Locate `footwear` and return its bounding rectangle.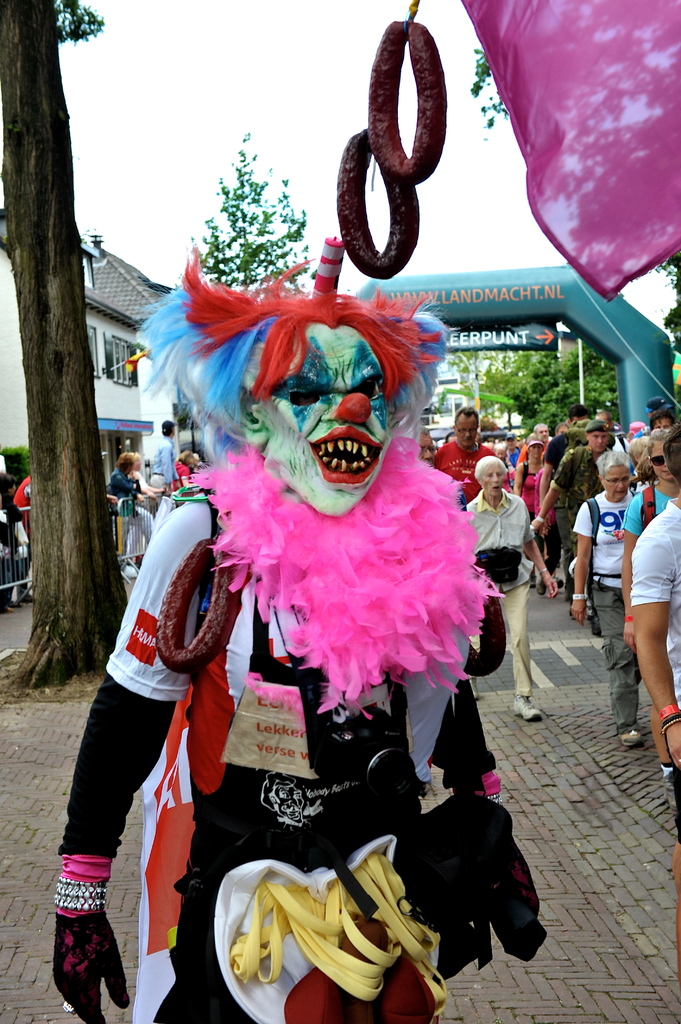
618 727 641 743.
